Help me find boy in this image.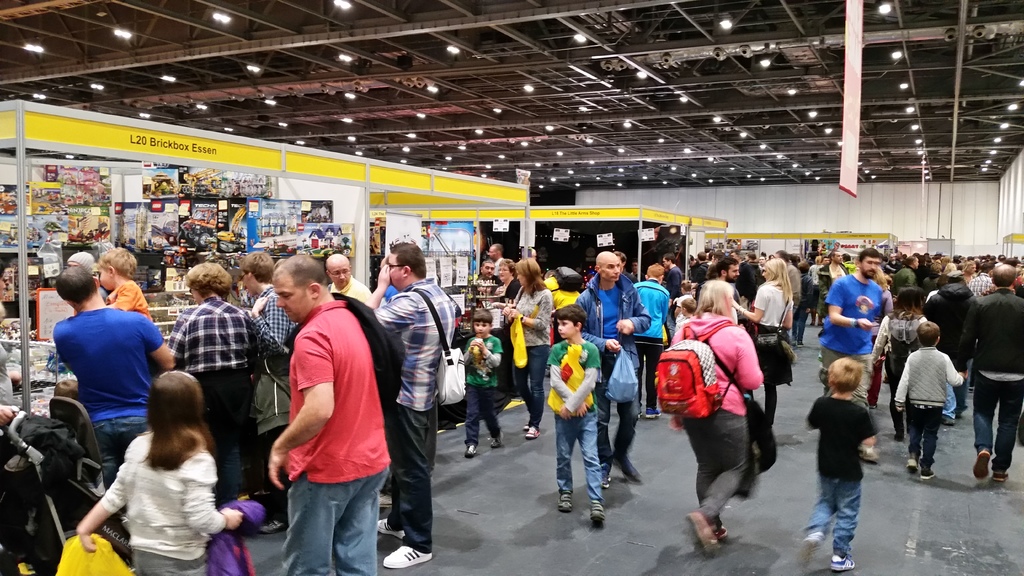
Found it: l=462, t=307, r=502, b=458.
